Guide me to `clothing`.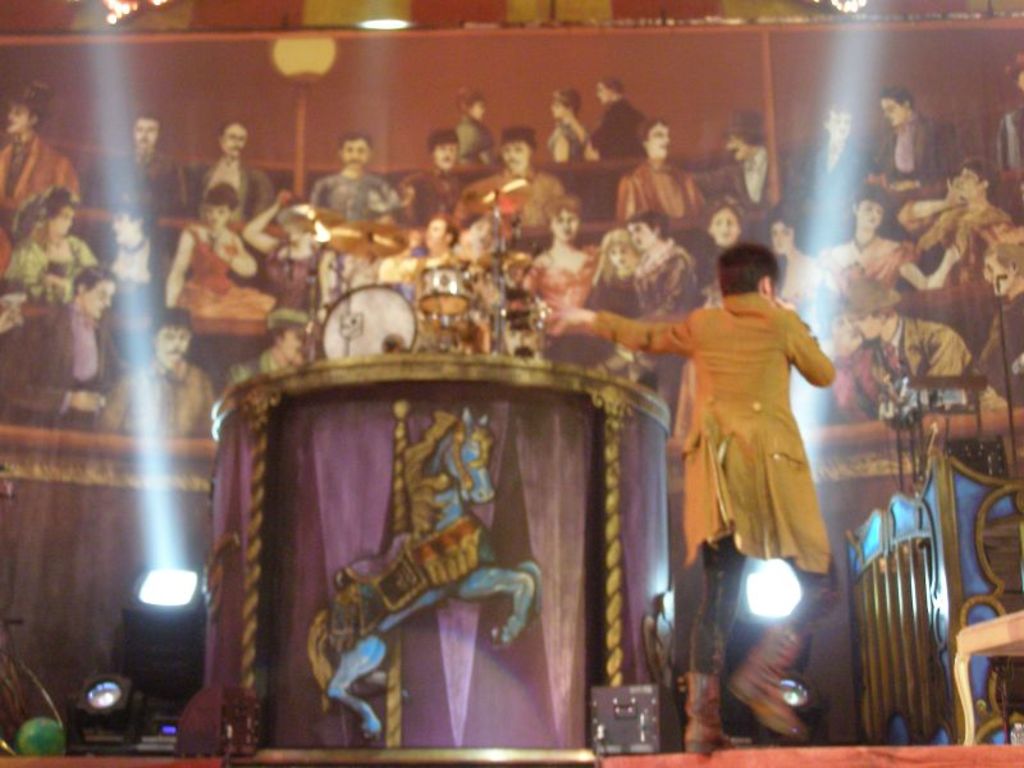
Guidance: left=530, top=244, right=602, bottom=323.
